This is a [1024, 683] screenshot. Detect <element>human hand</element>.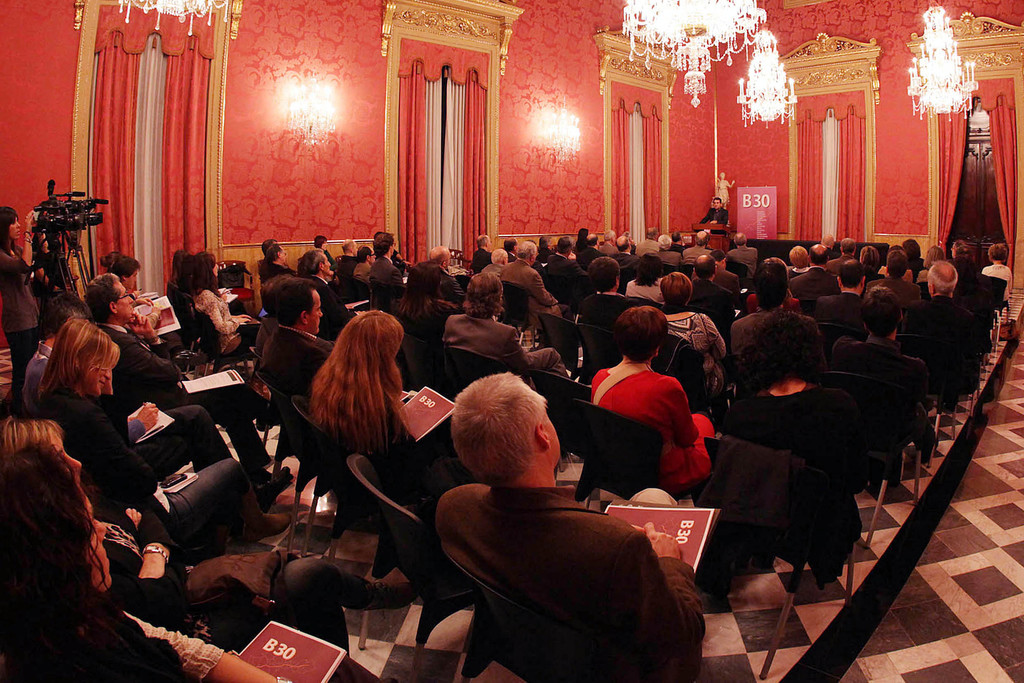
rect(327, 271, 337, 283).
